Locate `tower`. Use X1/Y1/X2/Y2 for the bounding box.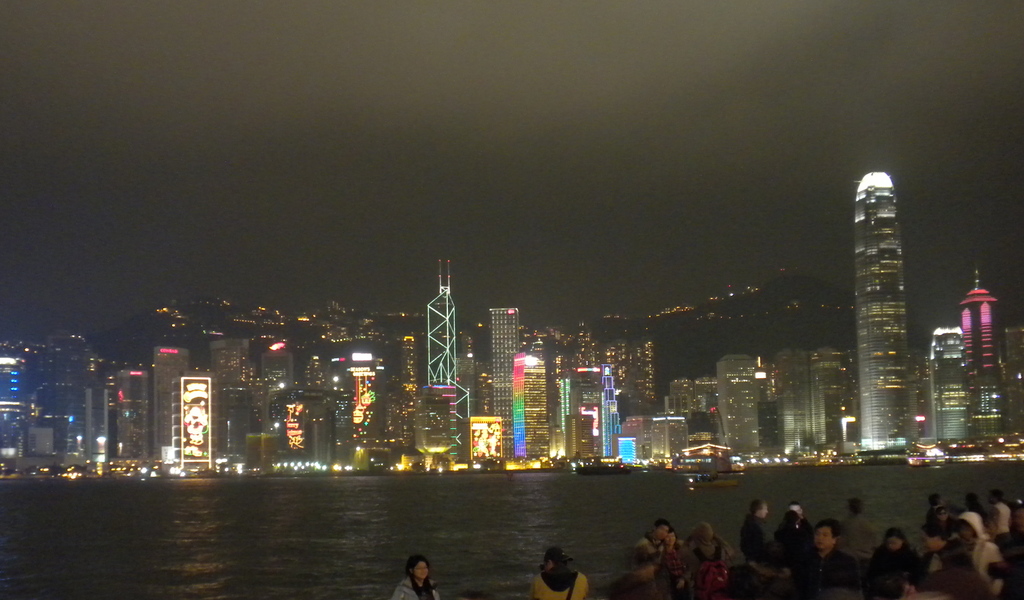
79/383/110/468.
